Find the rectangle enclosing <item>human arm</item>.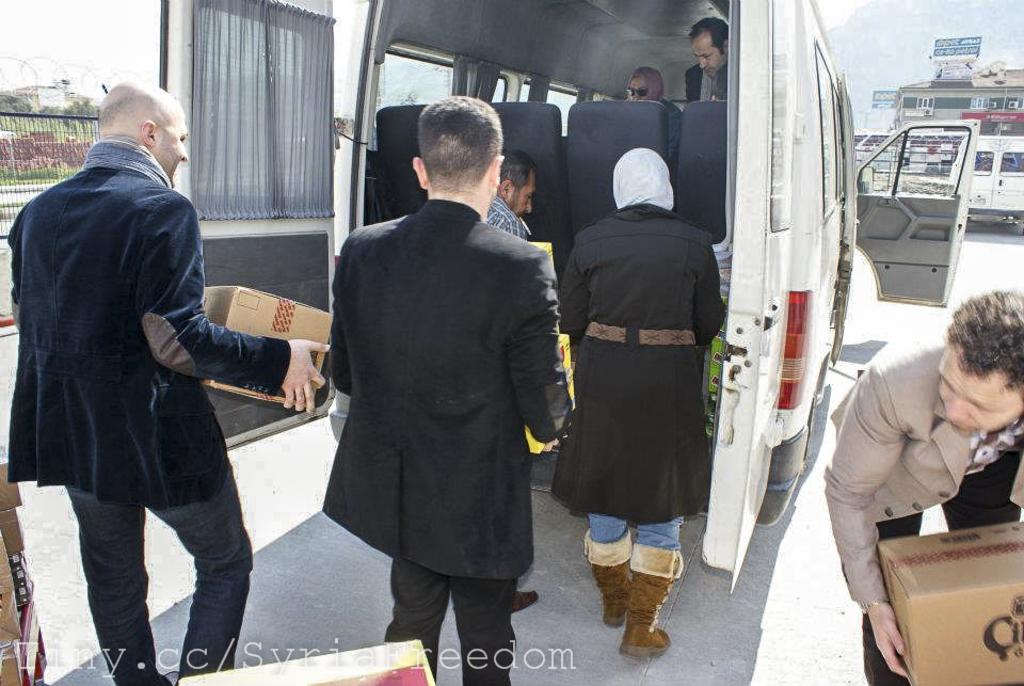
BBox(688, 228, 734, 349).
